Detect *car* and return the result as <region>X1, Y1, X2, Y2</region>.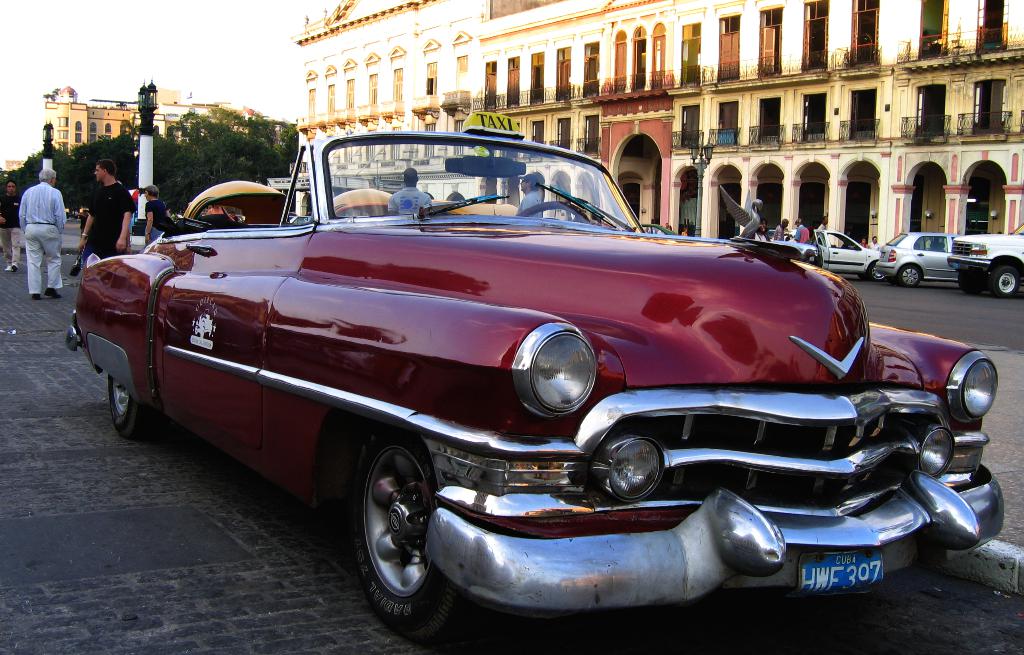
<region>60, 142, 948, 622</region>.
